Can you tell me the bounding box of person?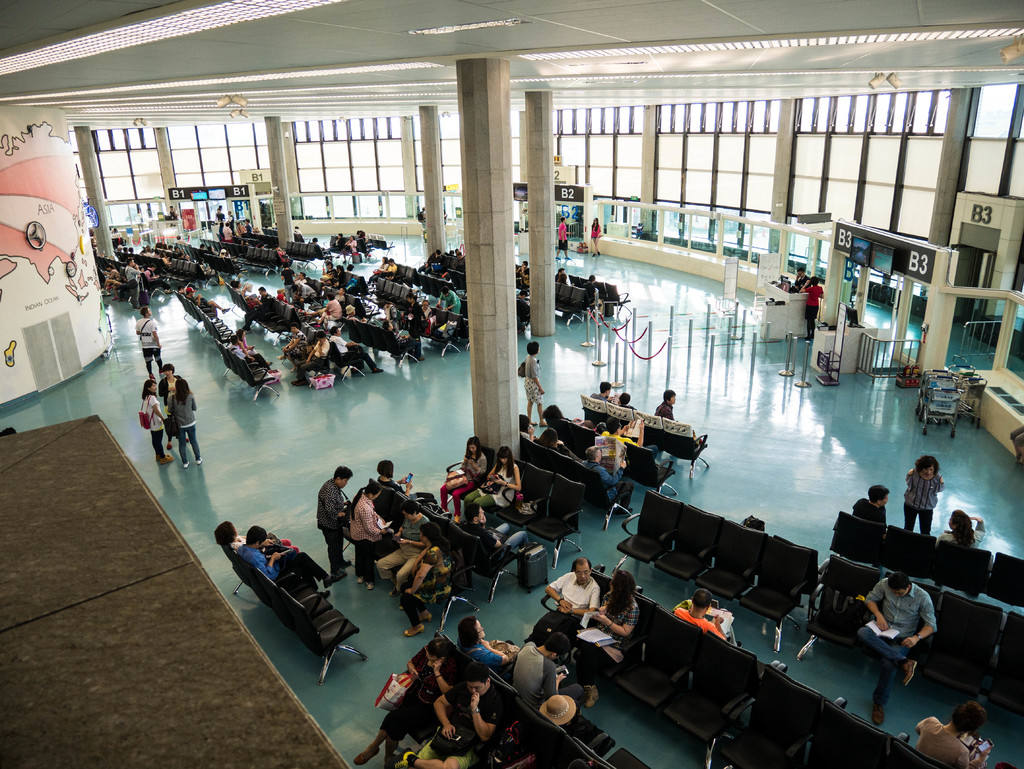
region(277, 323, 307, 371).
